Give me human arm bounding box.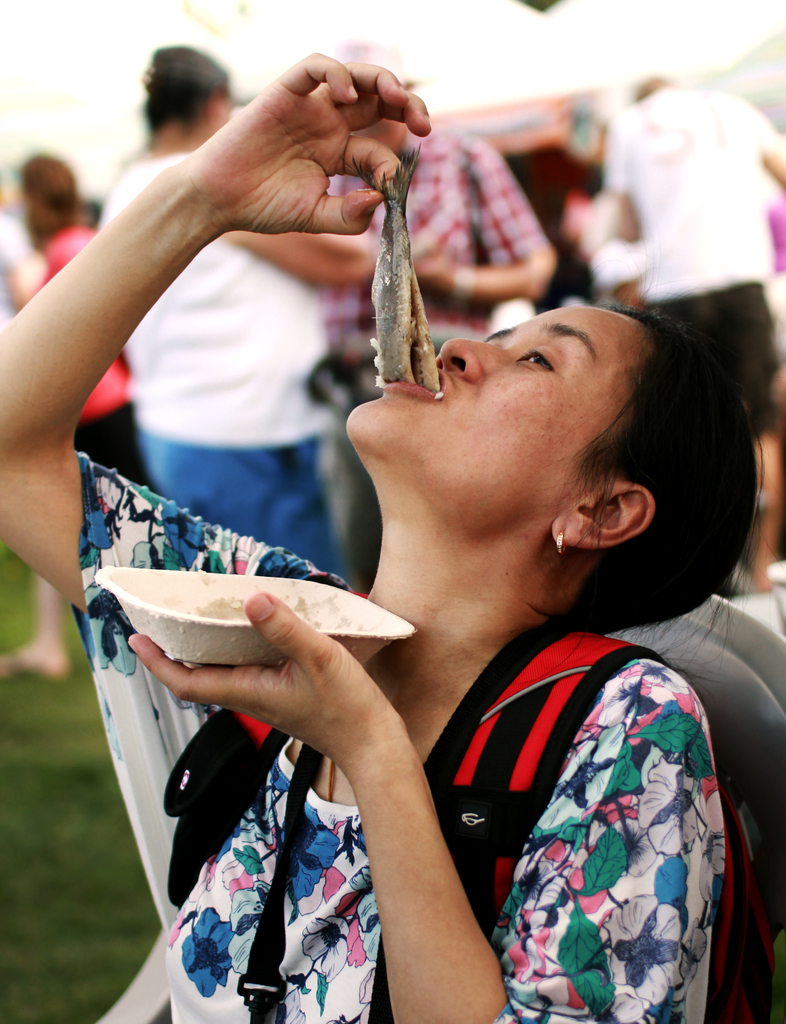
bbox=(0, 49, 433, 705).
